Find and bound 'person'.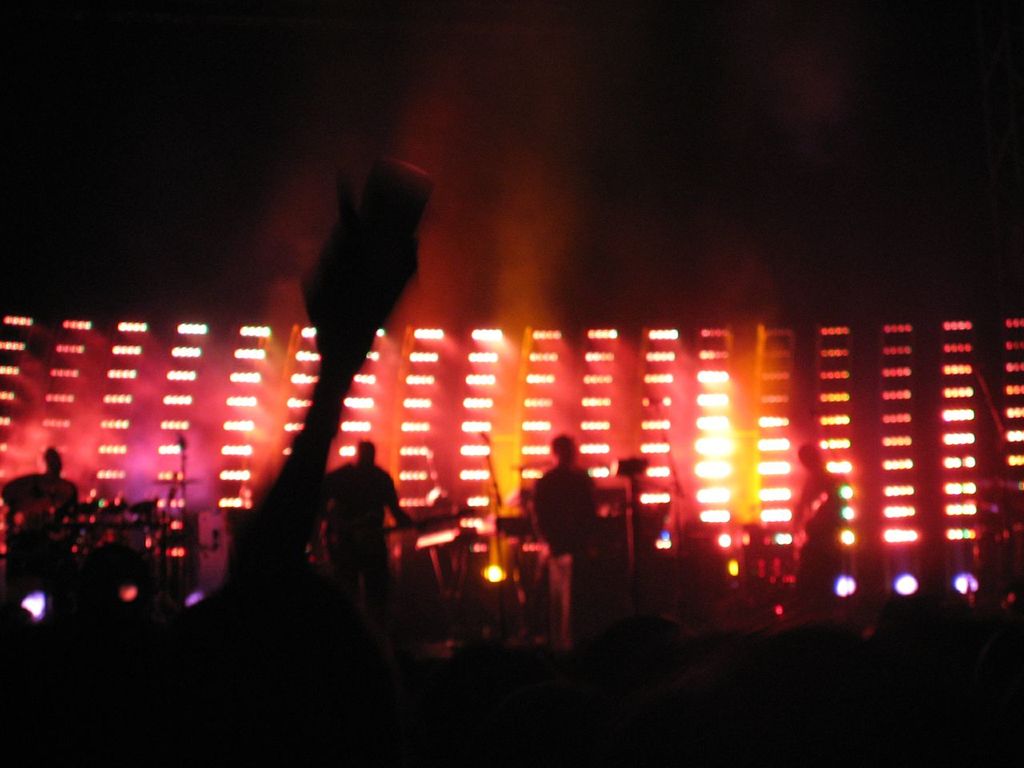
Bound: pyautogui.locateOnScreen(782, 438, 859, 630).
